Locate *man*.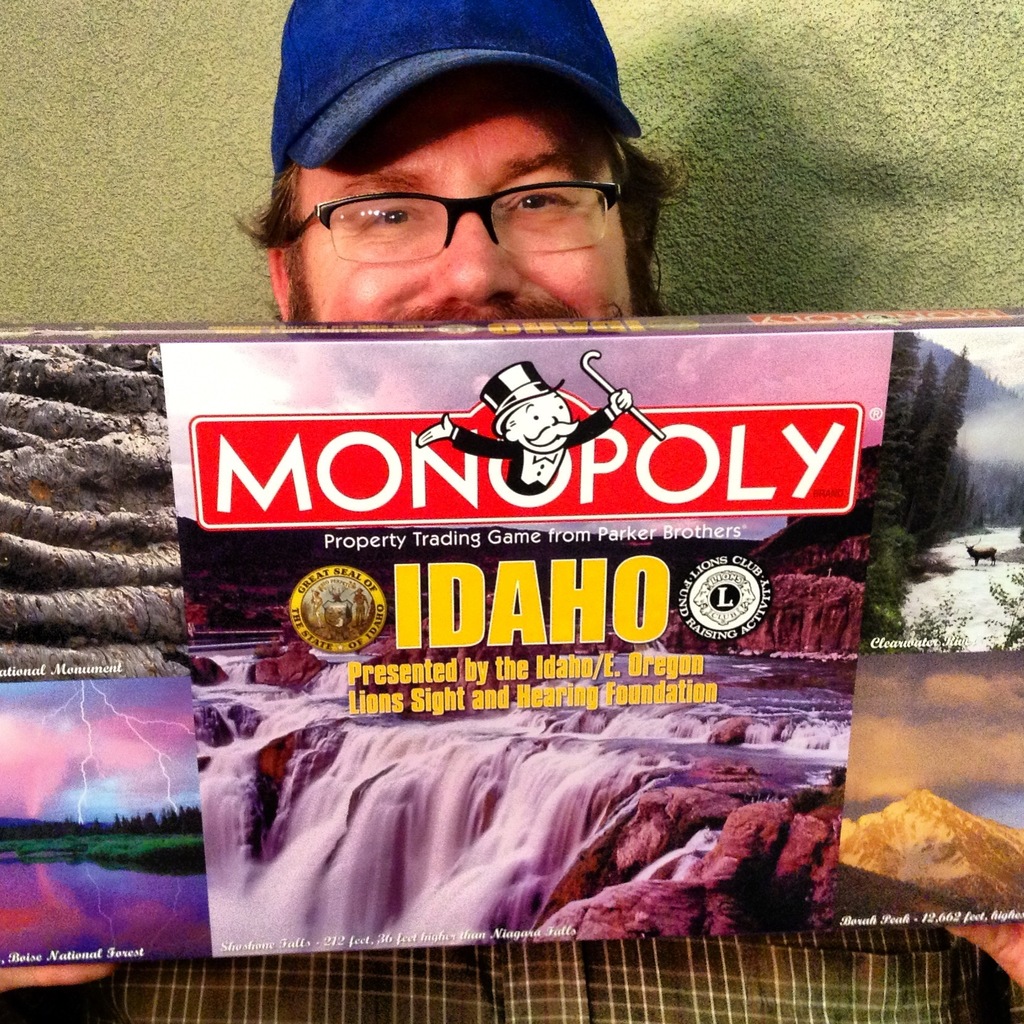
Bounding box: <box>0,0,1023,1023</box>.
